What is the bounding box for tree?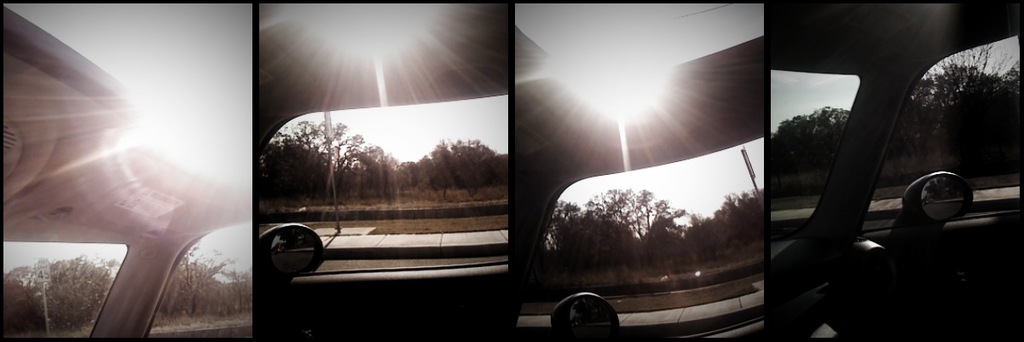
815,104,842,157.
